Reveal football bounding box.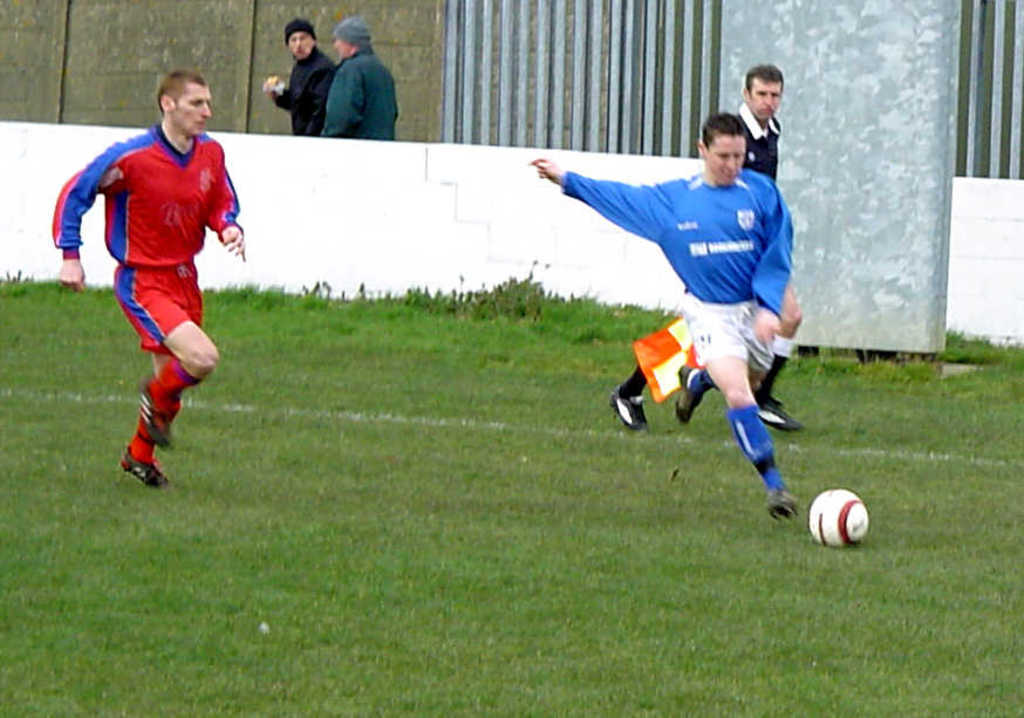
Revealed: (x1=807, y1=485, x2=867, y2=548).
